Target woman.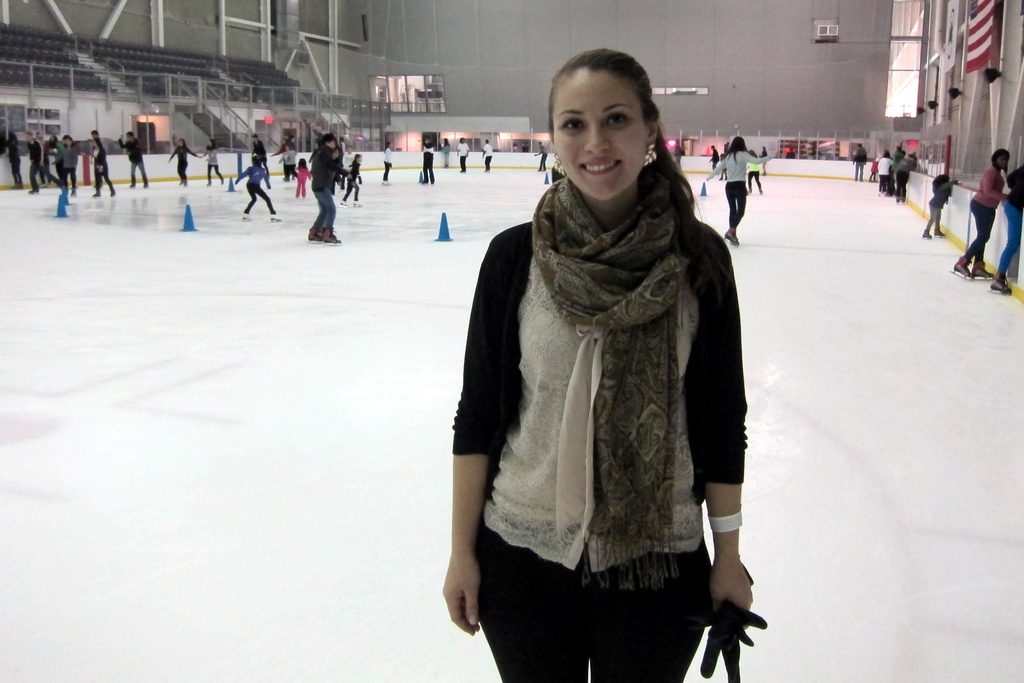
Target region: {"left": 439, "top": 49, "right": 751, "bottom": 682}.
